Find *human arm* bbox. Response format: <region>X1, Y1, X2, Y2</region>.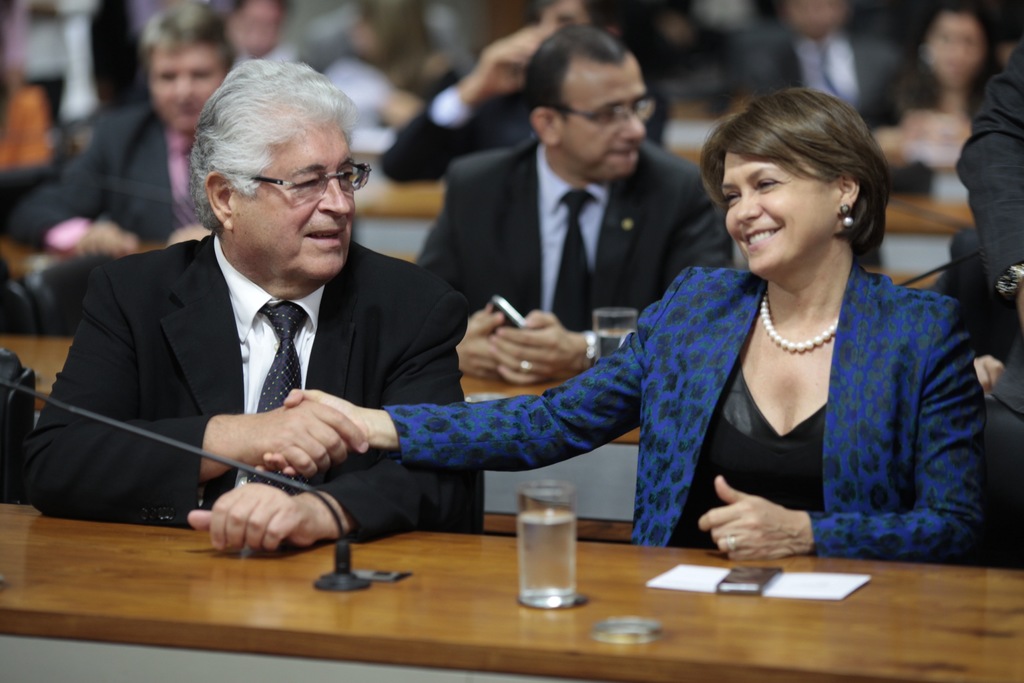
<region>495, 227, 736, 378</region>.
